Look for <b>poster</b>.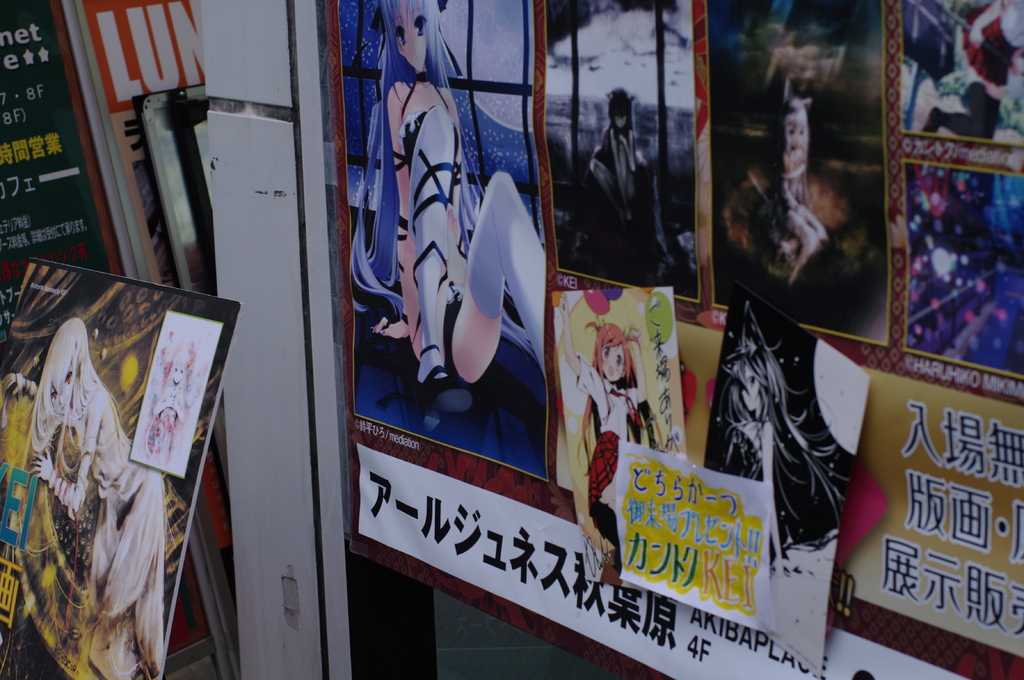
Found: select_region(3, 0, 109, 311).
